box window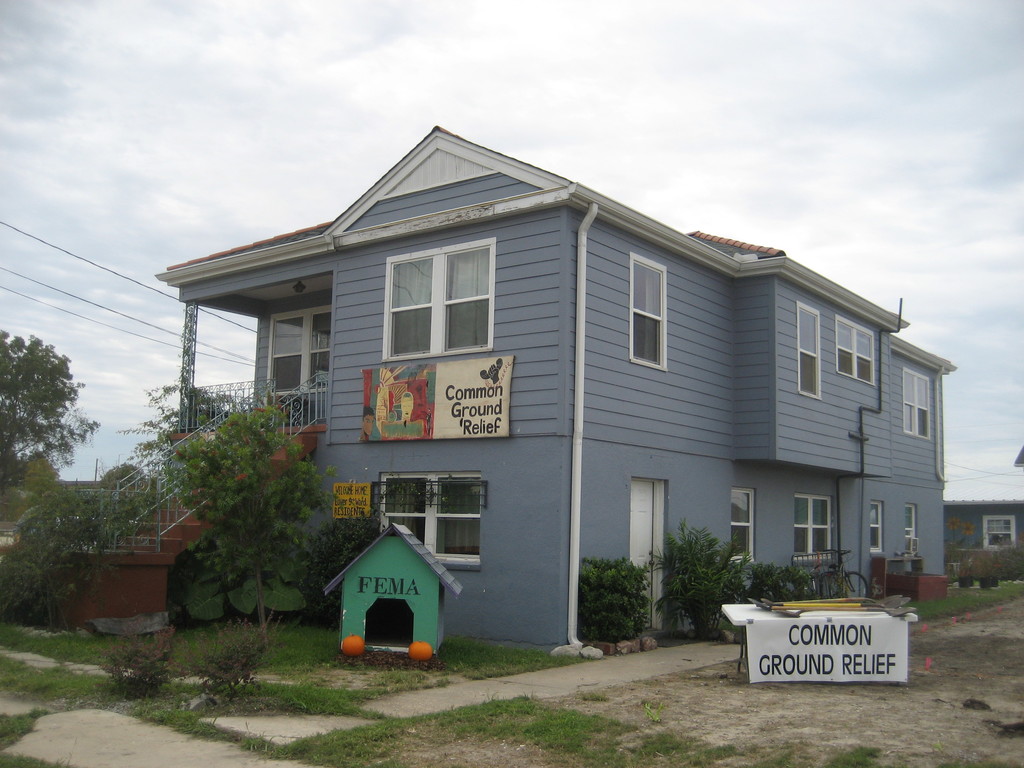
(x1=905, y1=506, x2=913, y2=550)
